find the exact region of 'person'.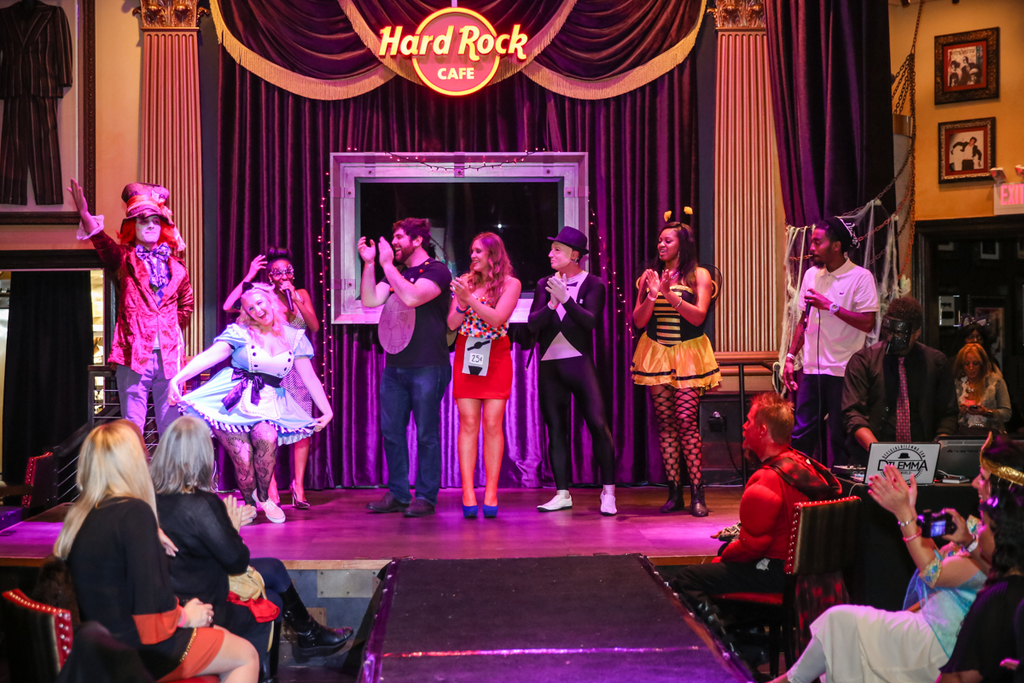
Exact region: [528, 226, 618, 515].
